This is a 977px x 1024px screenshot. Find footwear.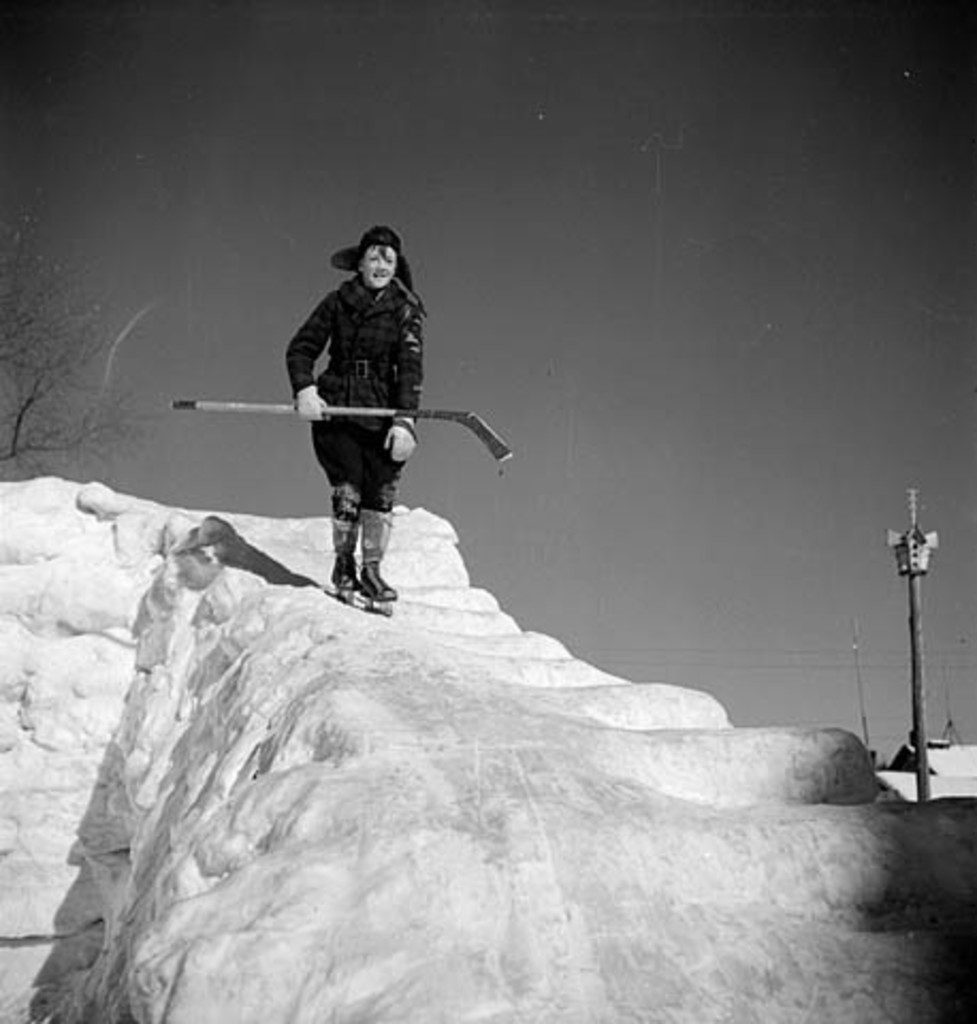
Bounding box: Rect(354, 506, 403, 606).
